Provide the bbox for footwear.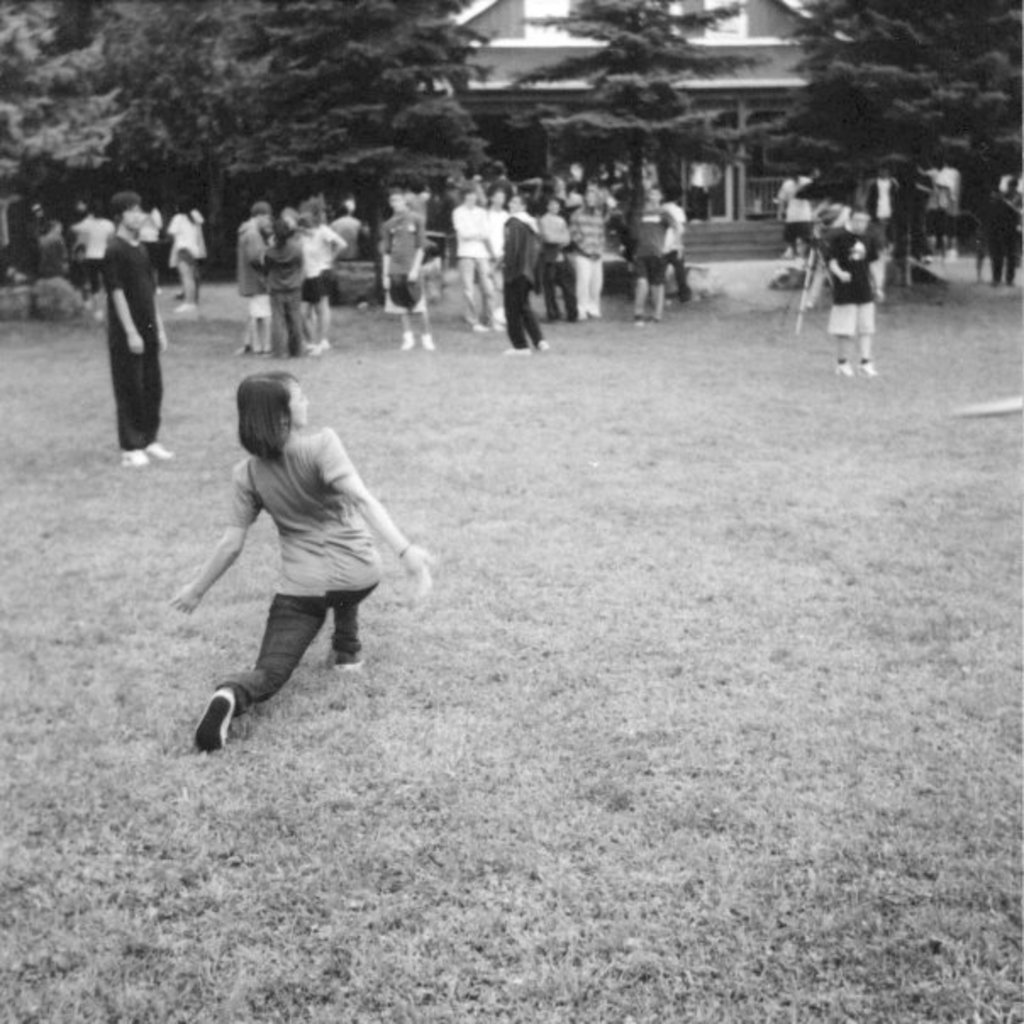
x1=990 y1=276 x2=1007 y2=285.
